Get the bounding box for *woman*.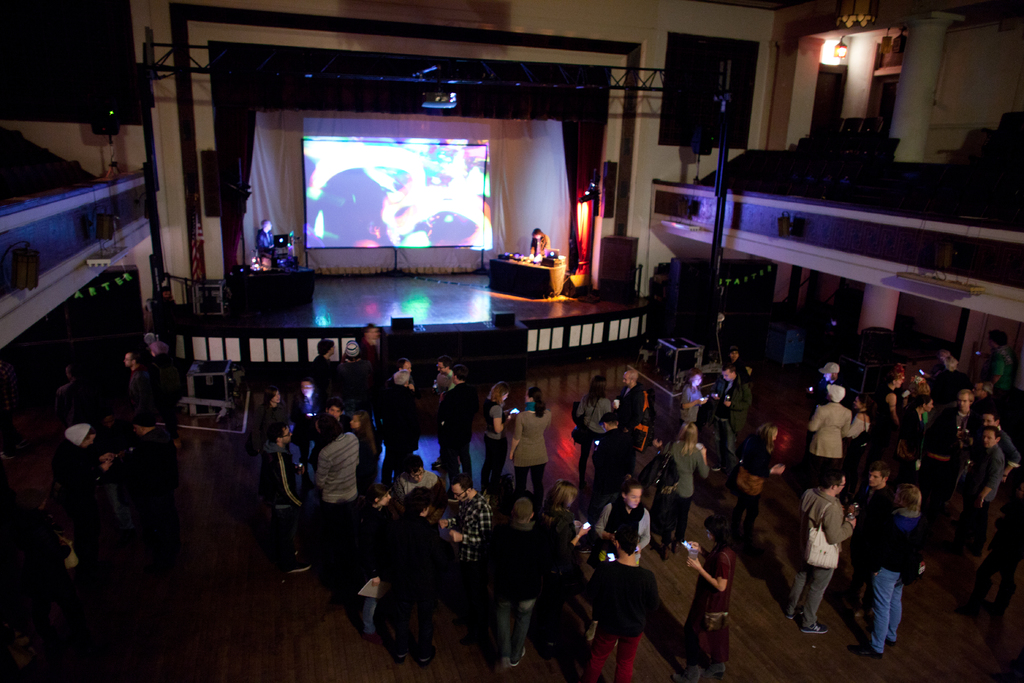
locate(668, 424, 710, 547).
